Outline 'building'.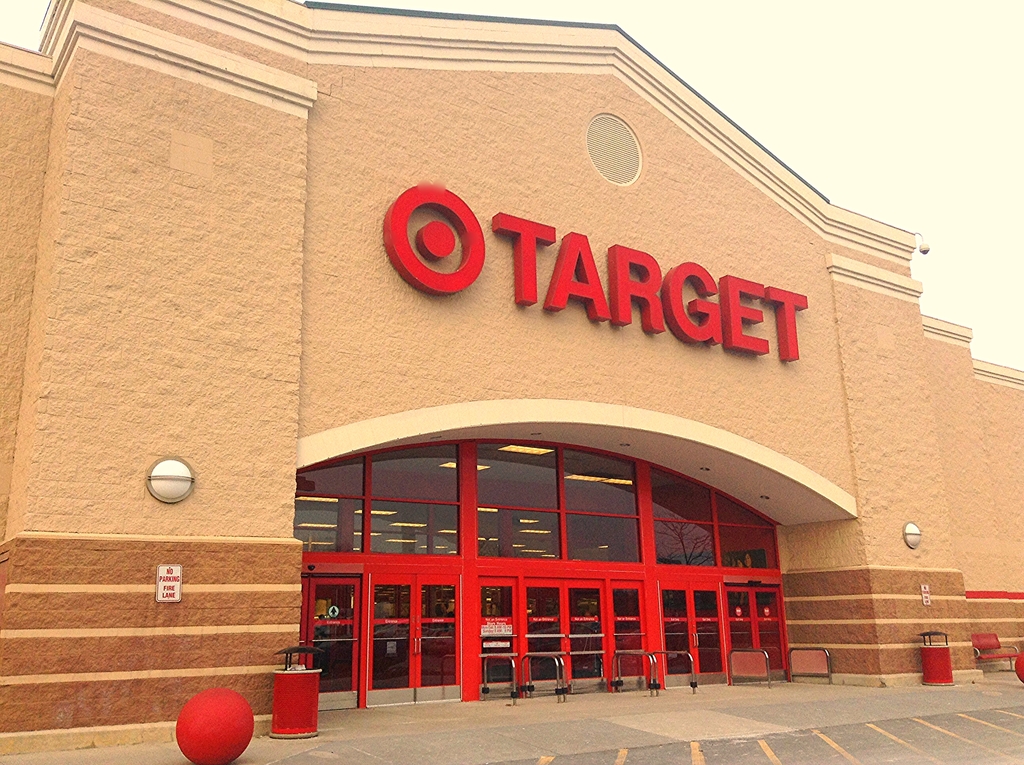
Outline: {"left": 0, "top": 0, "right": 1023, "bottom": 764}.
